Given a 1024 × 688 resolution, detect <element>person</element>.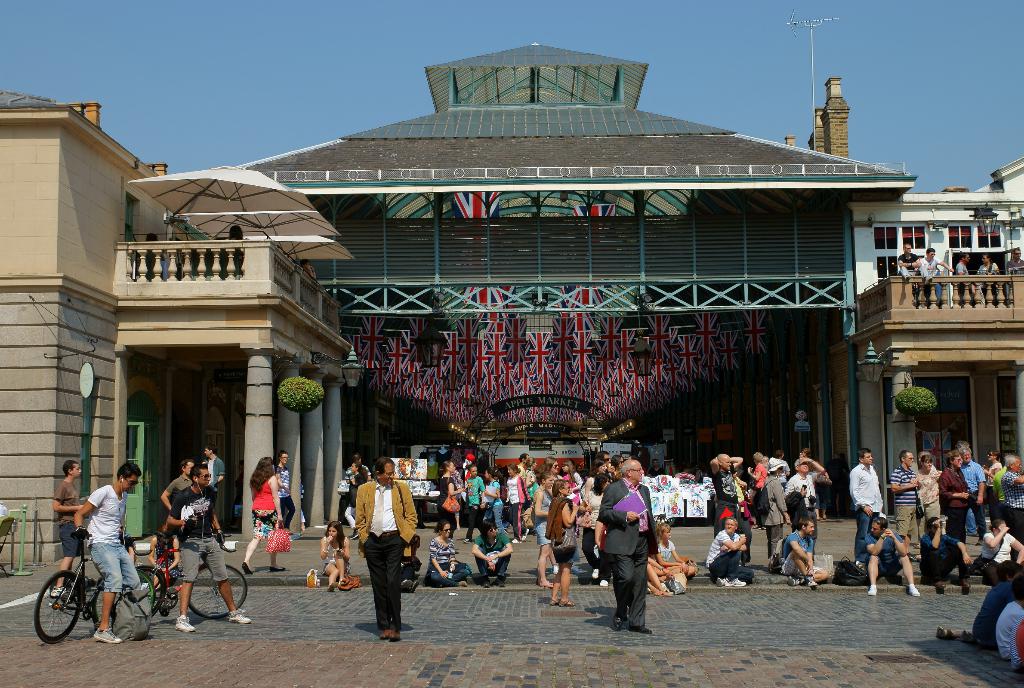
(left=49, top=451, right=92, bottom=598).
